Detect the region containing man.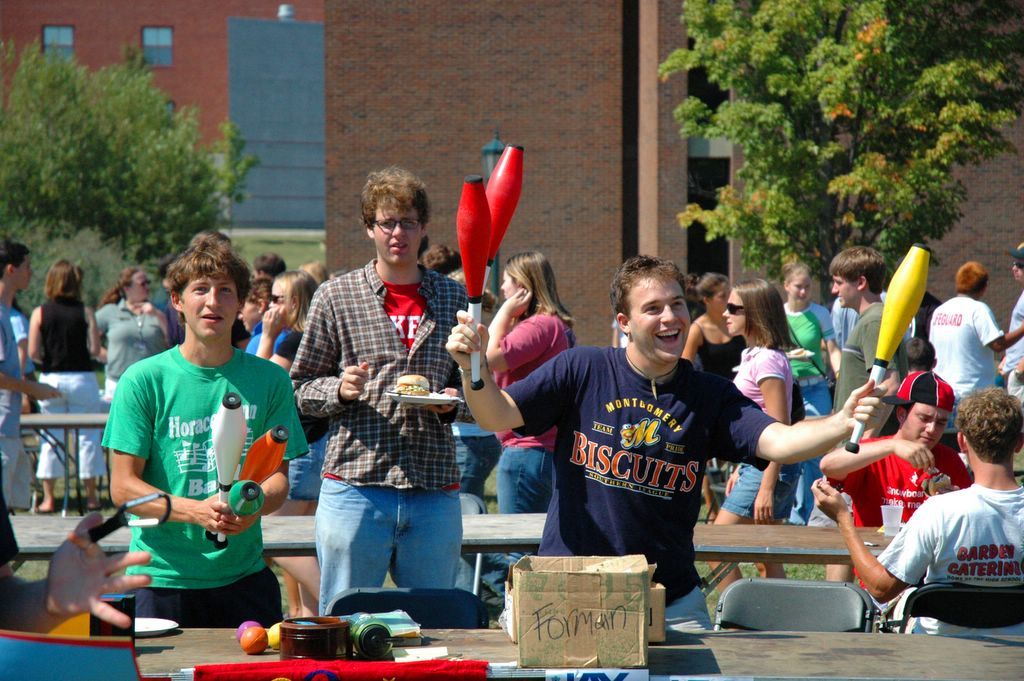
box(100, 239, 307, 630).
